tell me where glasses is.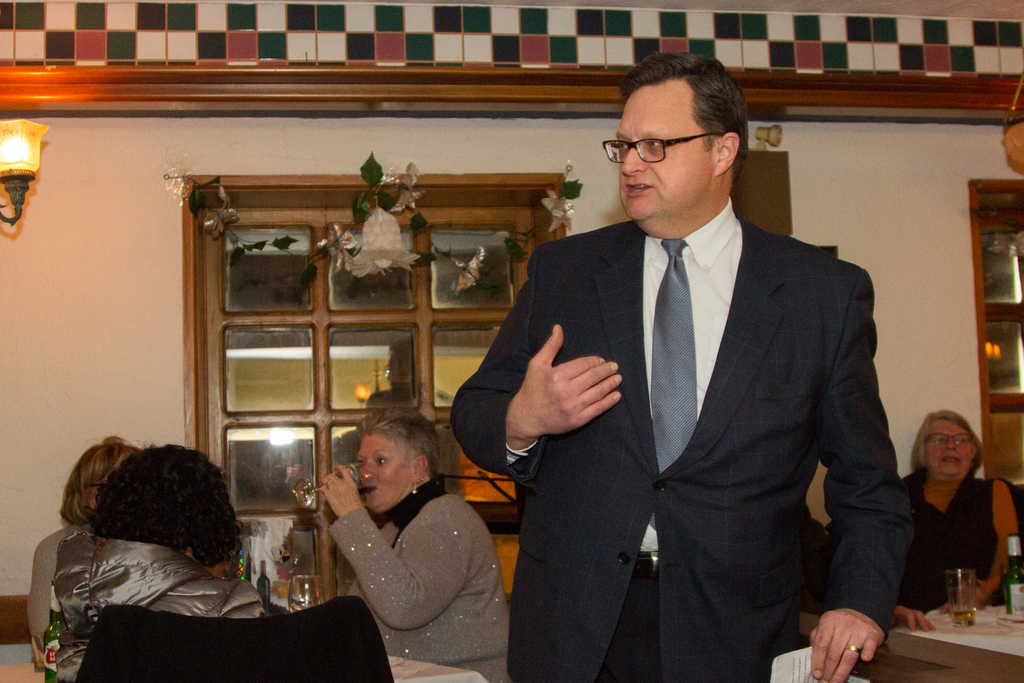
glasses is at (922, 431, 978, 449).
